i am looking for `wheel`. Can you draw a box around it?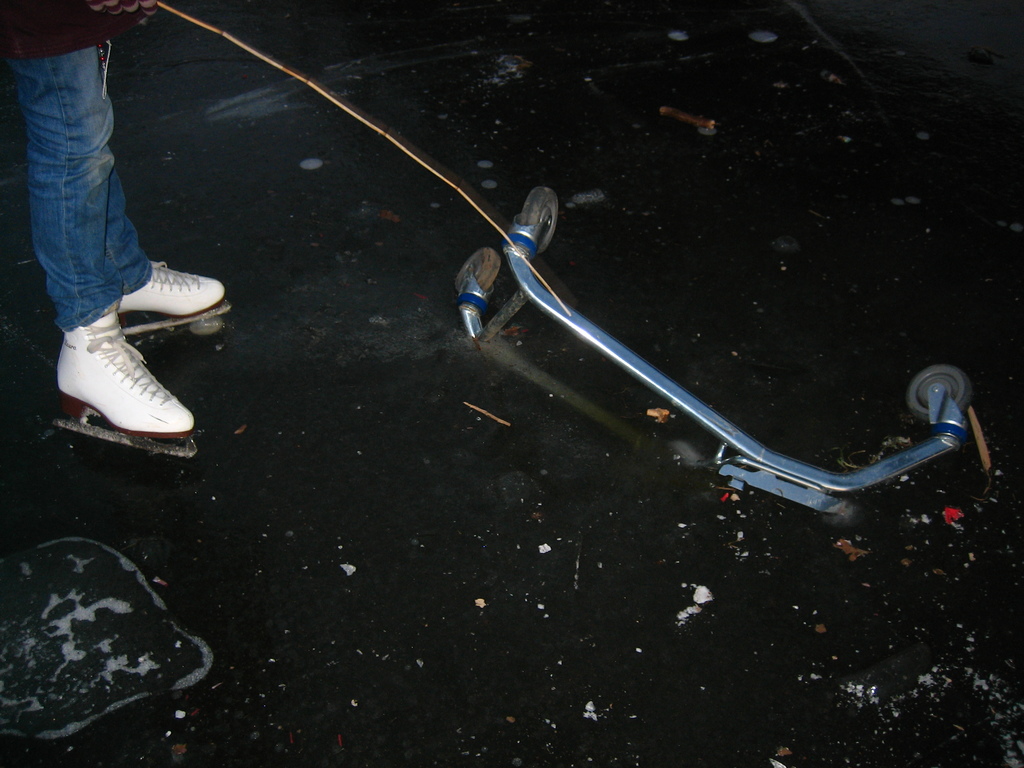
Sure, the bounding box is 452 246 498 292.
